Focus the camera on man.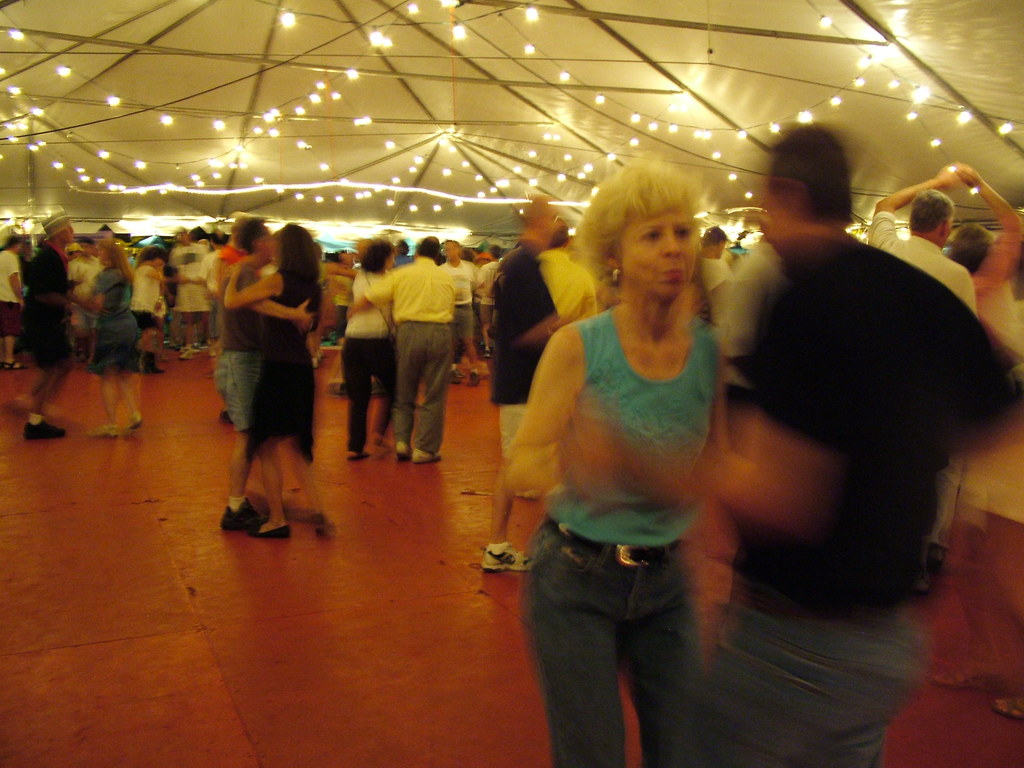
Focus region: (479, 191, 589, 572).
